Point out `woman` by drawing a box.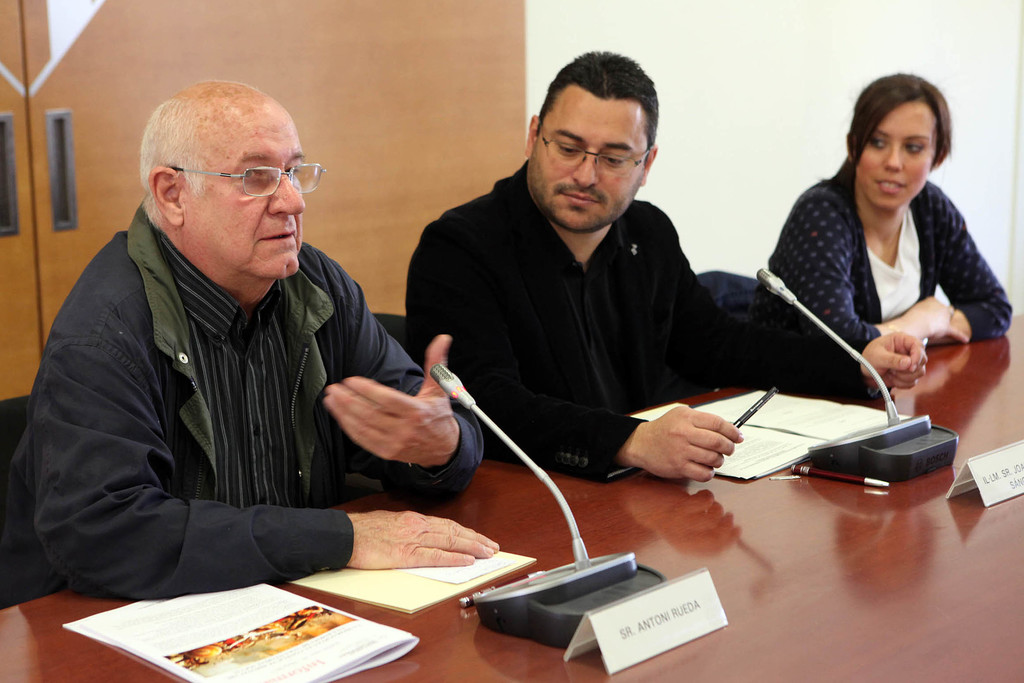
766,70,1018,362.
